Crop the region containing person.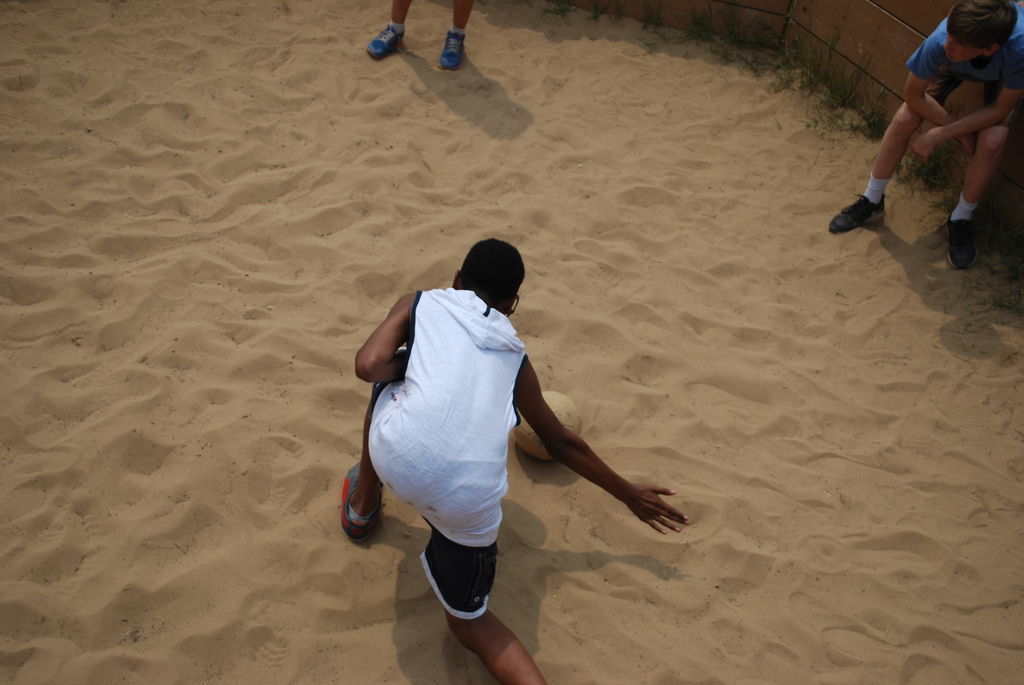
Crop region: box=[831, 0, 1023, 264].
